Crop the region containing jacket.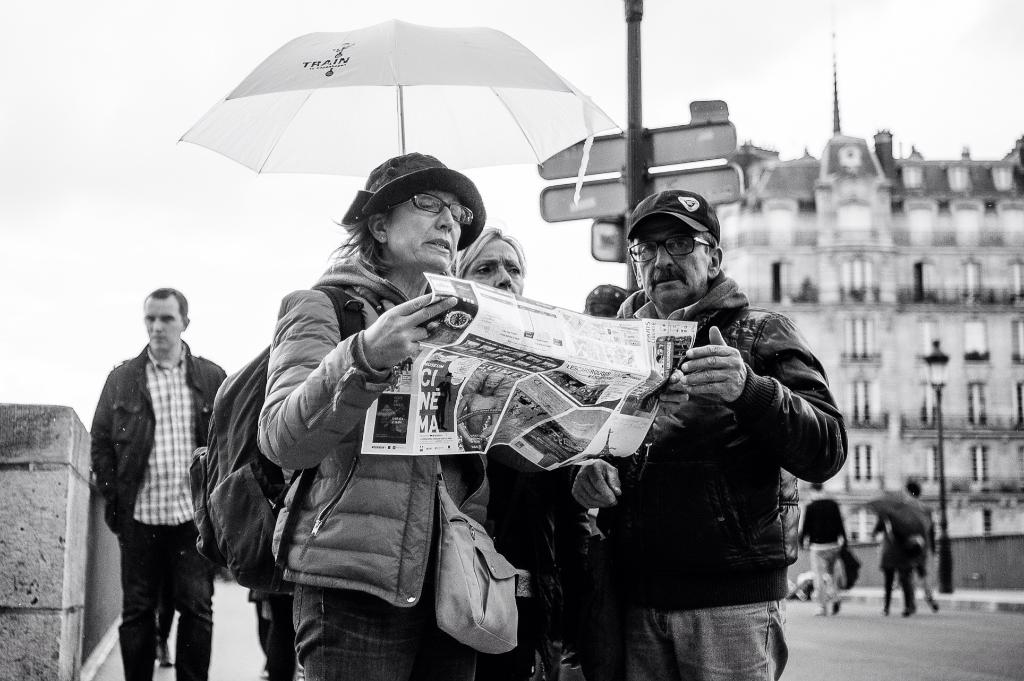
Crop region: [x1=797, y1=496, x2=845, y2=550].
